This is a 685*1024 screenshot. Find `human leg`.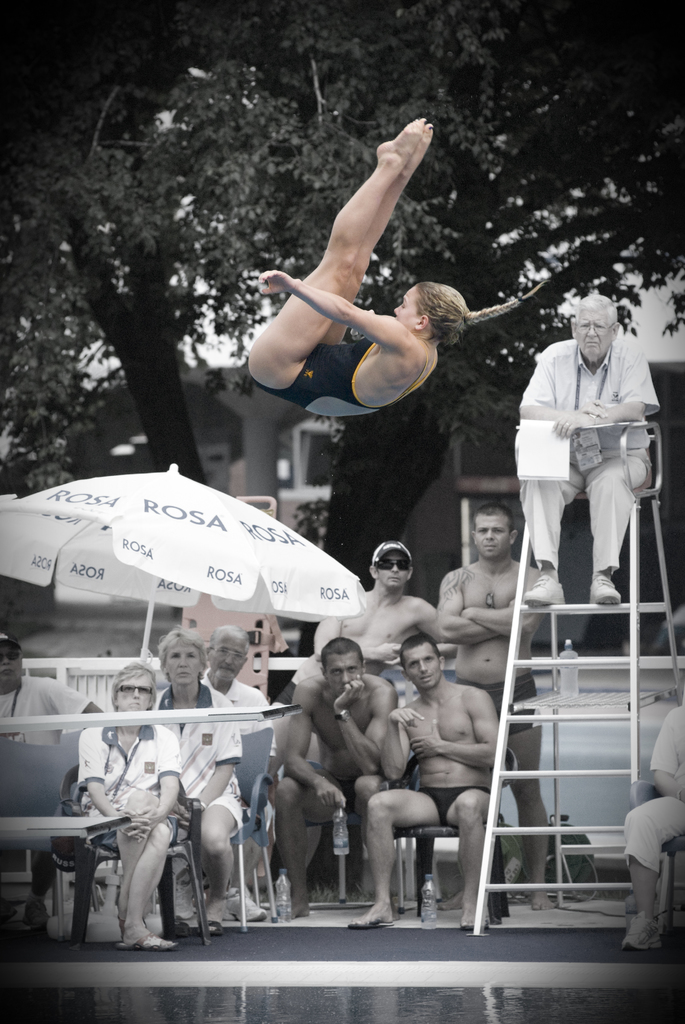
Bounding box: [left=523, top=486, right=587, bottom=605].
